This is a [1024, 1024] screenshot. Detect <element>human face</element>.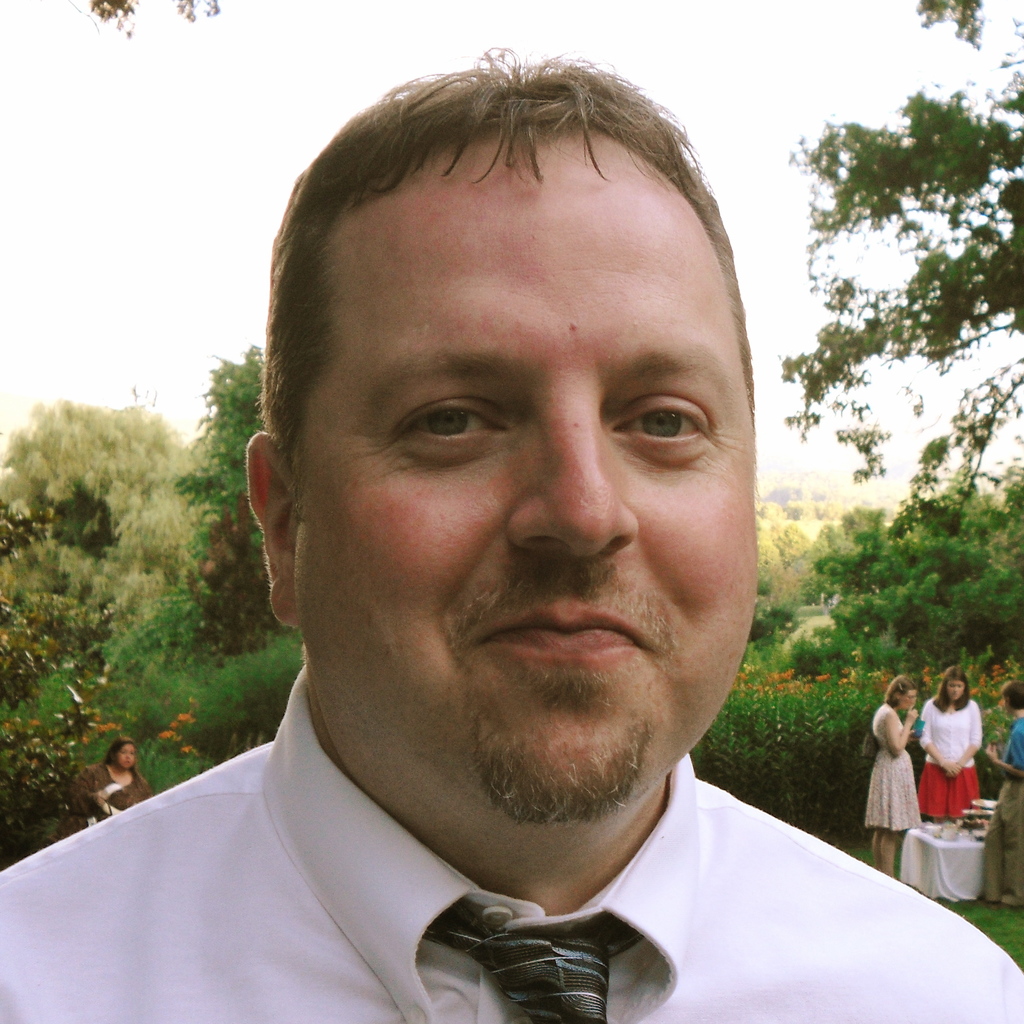
select_region(946, 680, 968, 703).
